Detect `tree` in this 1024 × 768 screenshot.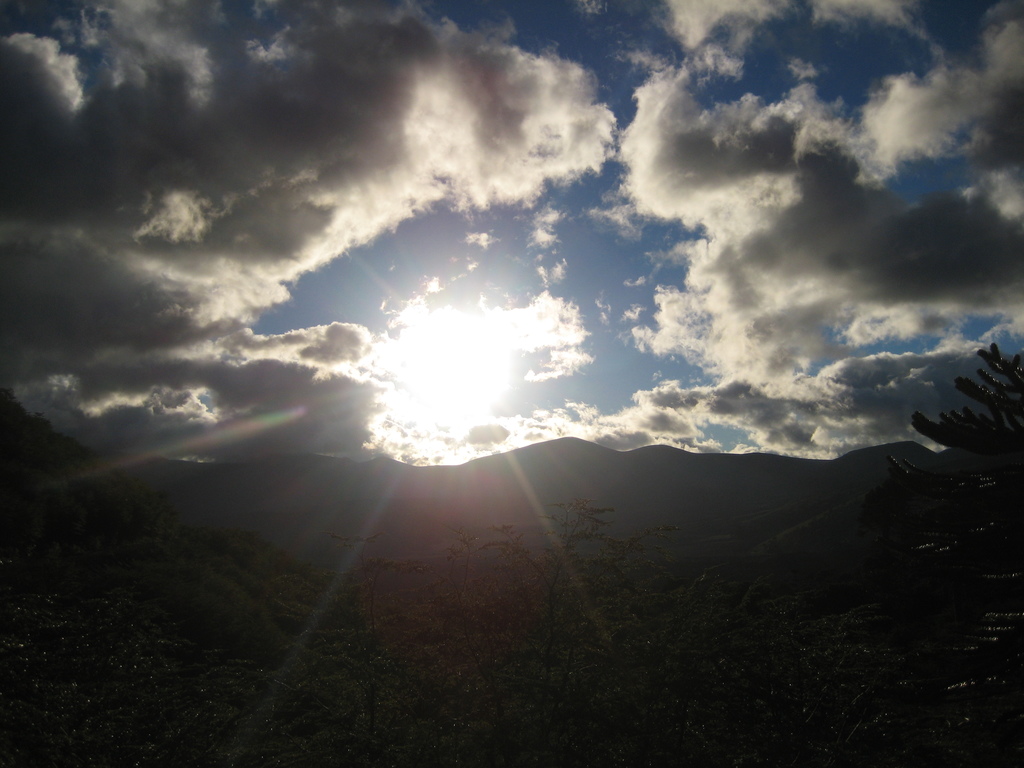
Detection: (0,493,1023,767).
